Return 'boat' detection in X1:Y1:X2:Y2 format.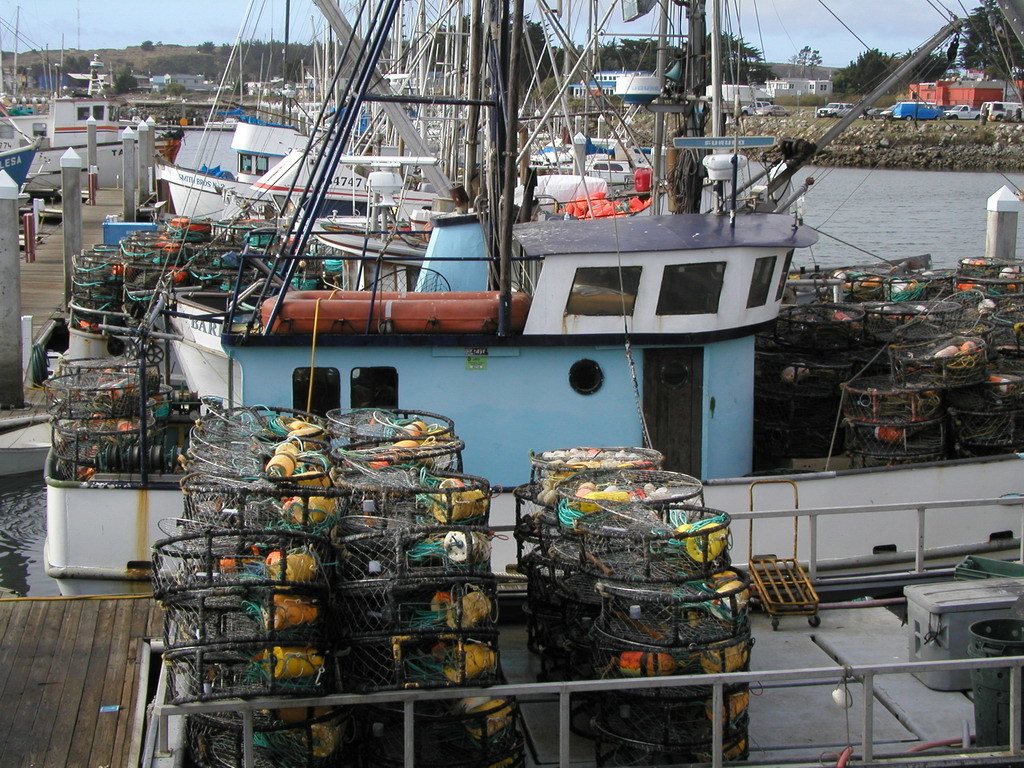
166:0:445:223.
